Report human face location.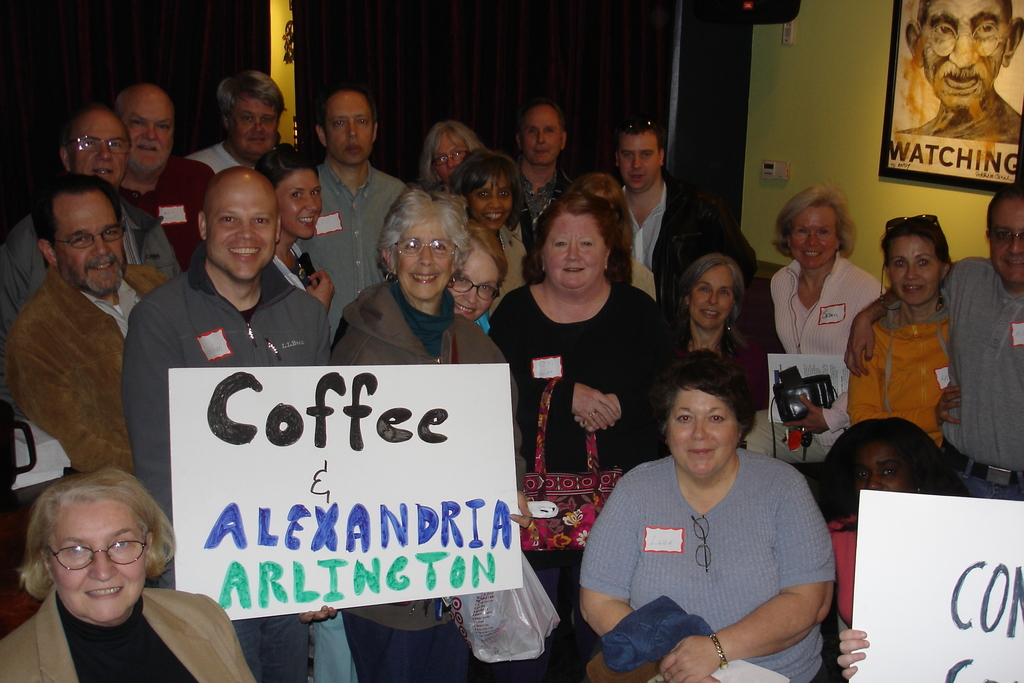
Report: <box>923,0,1004,110</box>.
